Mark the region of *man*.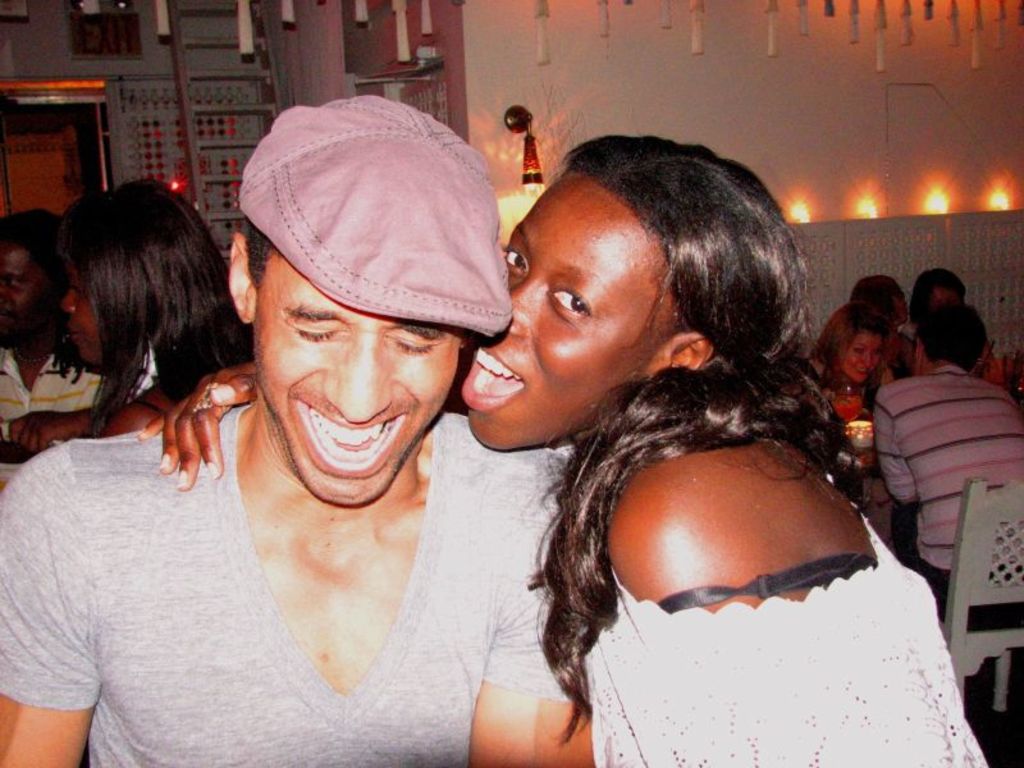
Region: {"left": 874, "top": 307, "right": 1023, "bottom": 630}.
